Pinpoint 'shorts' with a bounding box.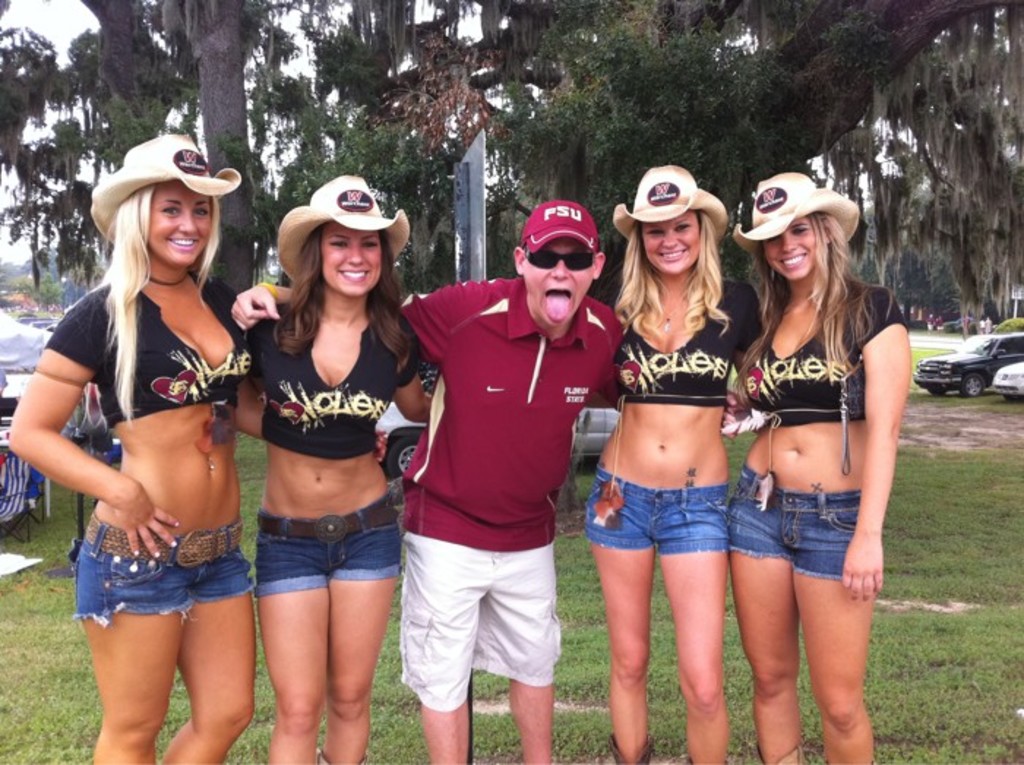
box(247, 491, 402, 597).
